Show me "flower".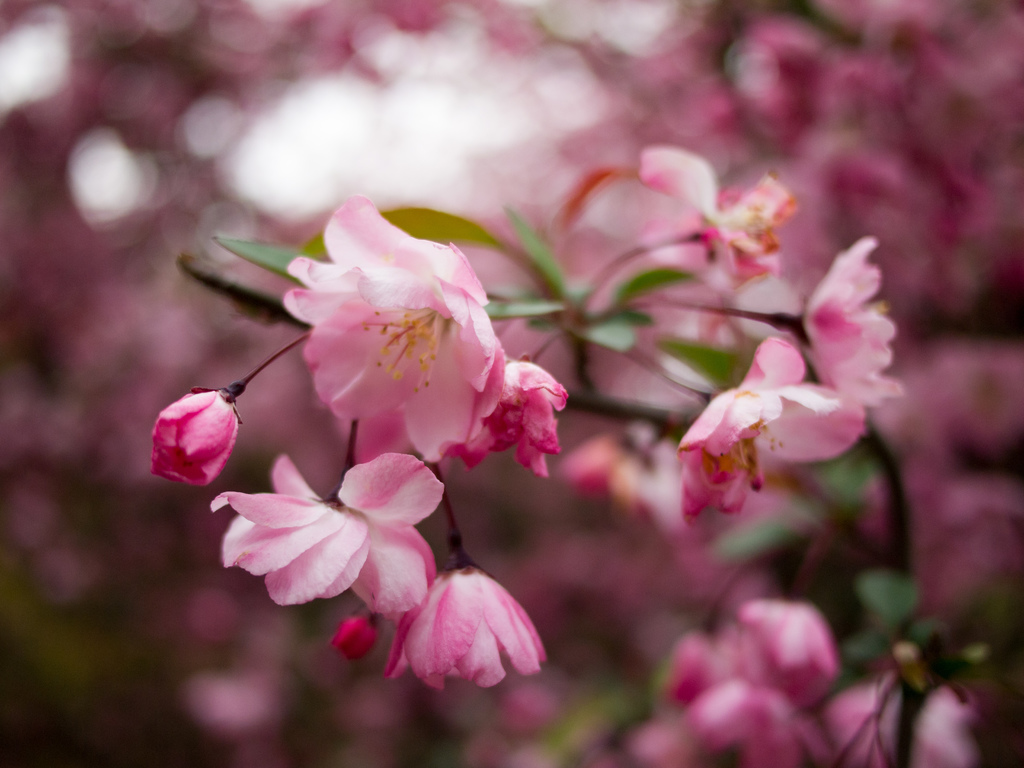
"flower" is here: bbox(381, 557, 545, 691).
